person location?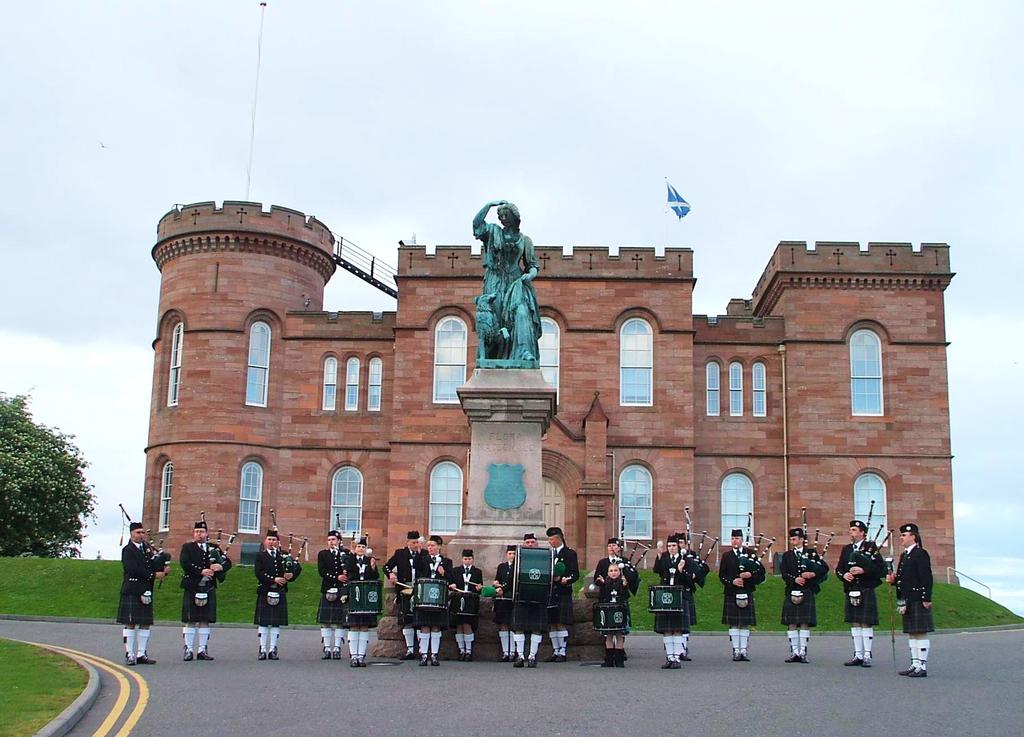
<bbox>717, 525, 764, 662</bbox>
